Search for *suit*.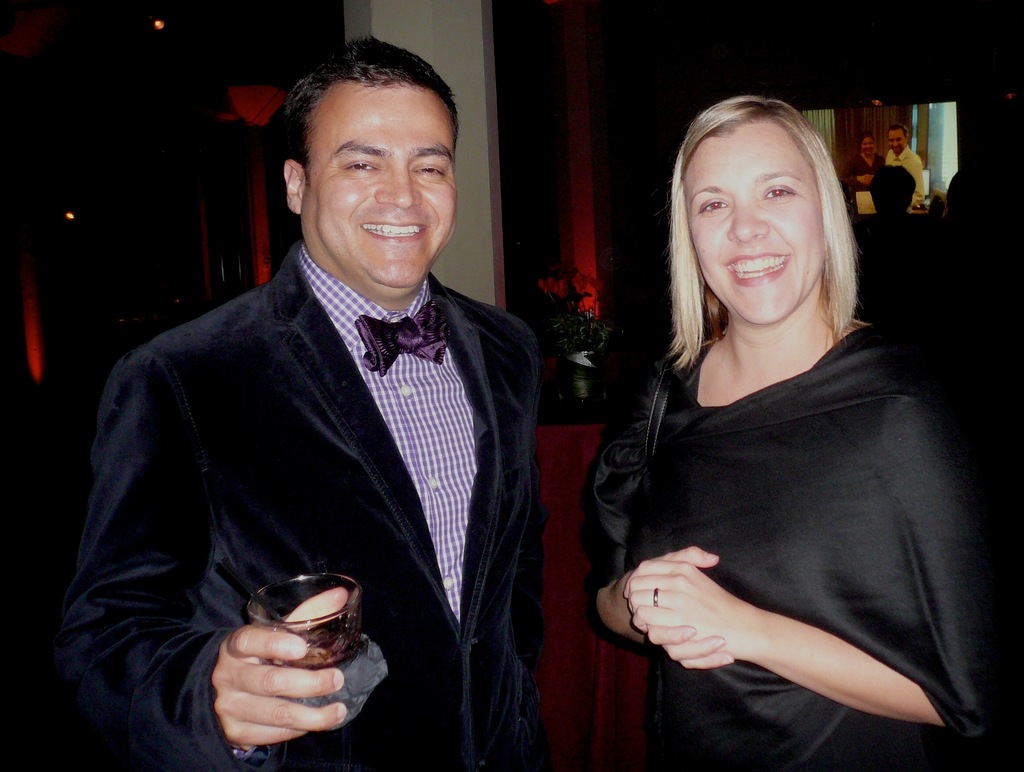
Found at region(83, 88, 571, 771).
